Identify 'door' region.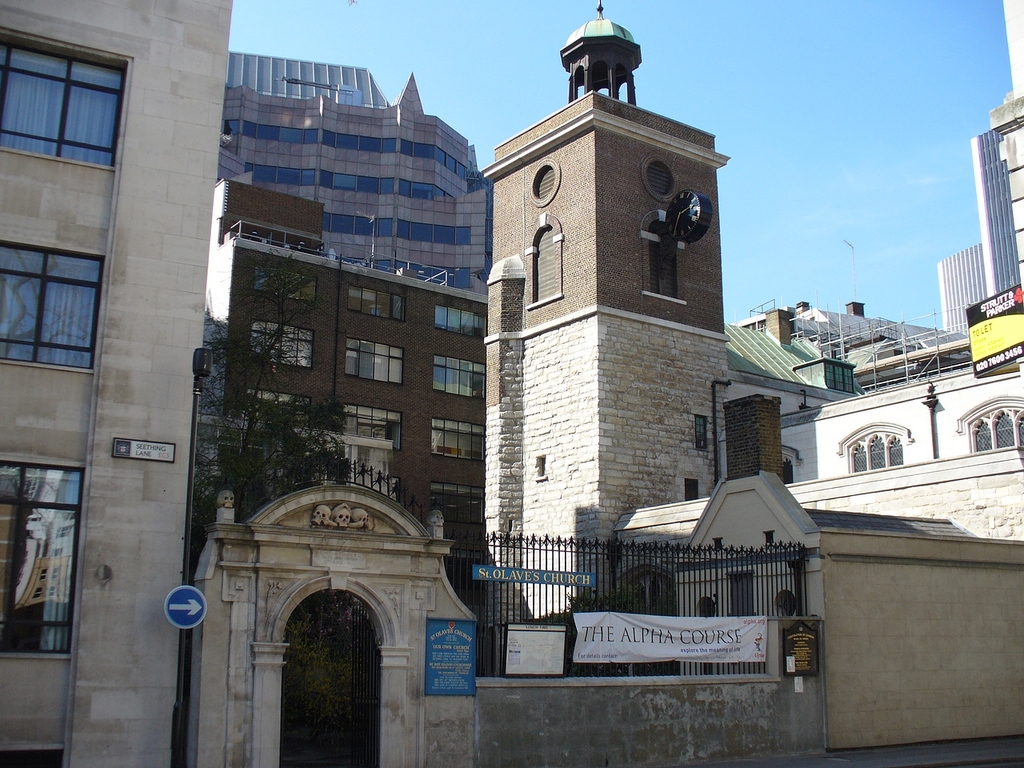
Region: {"left": 278, "top": 586, "right": 379, "bottom": 767}.
